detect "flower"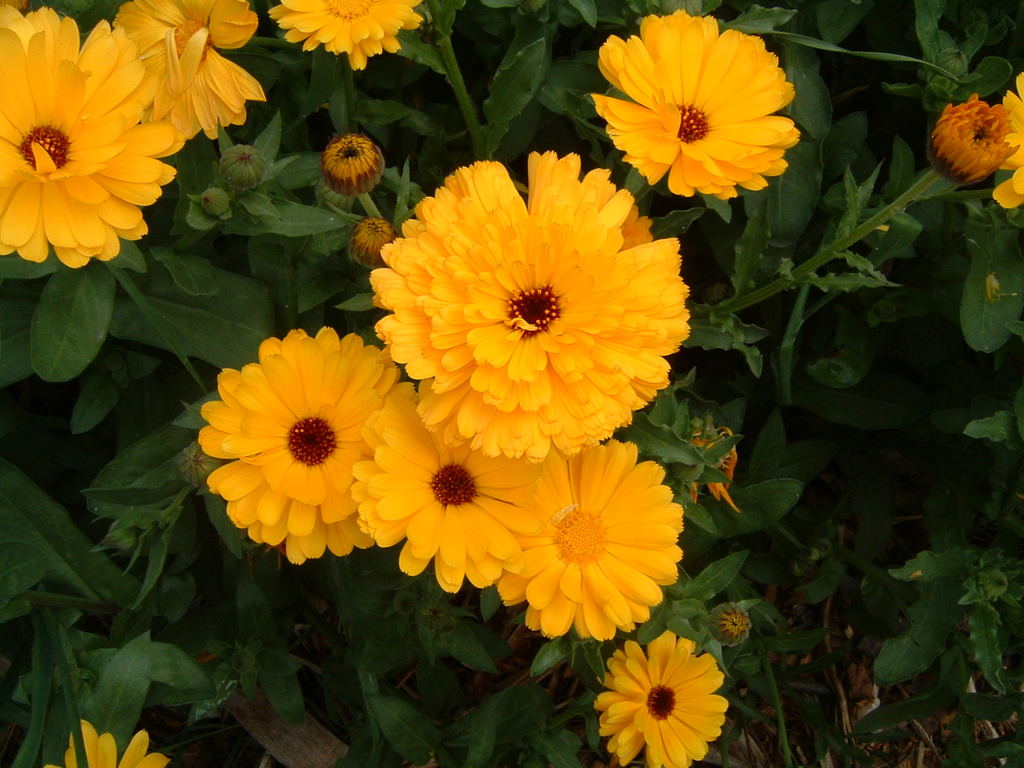
x1=269, y1=0, x2=425, y2=74
